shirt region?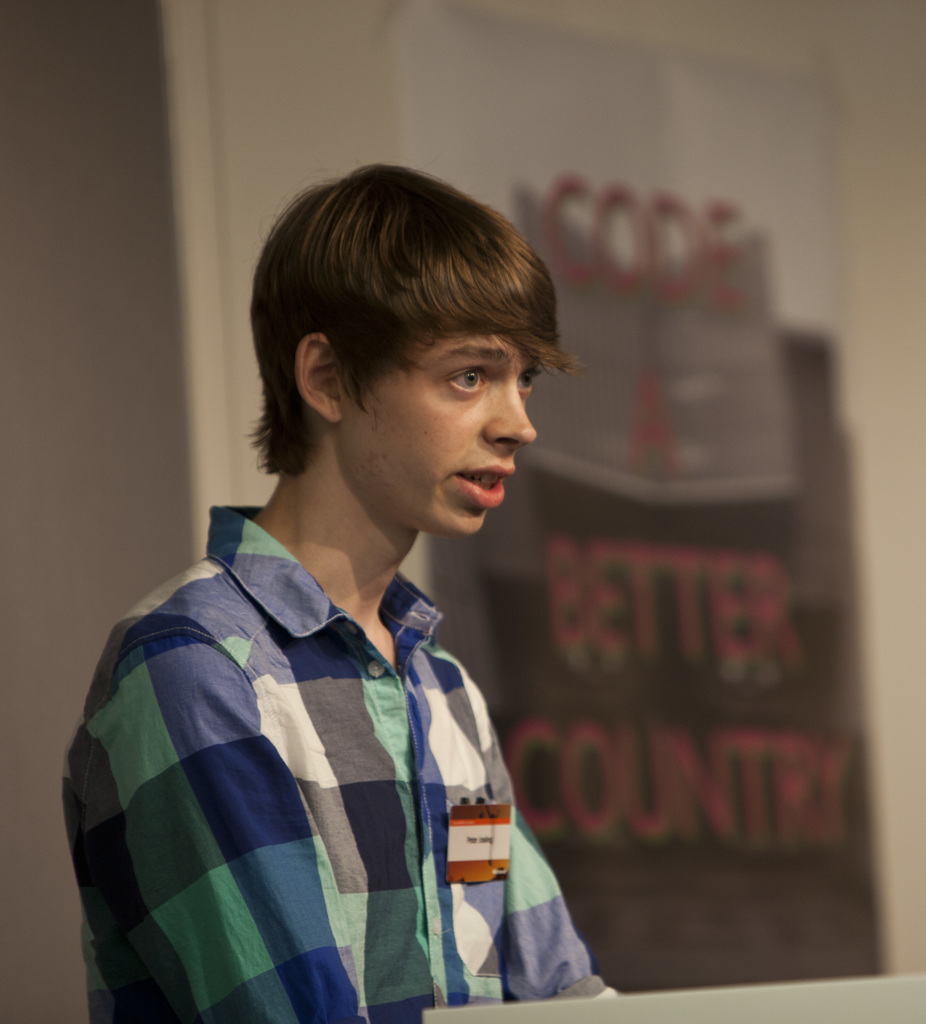
bbox=[63, 506, 611, 1021]
